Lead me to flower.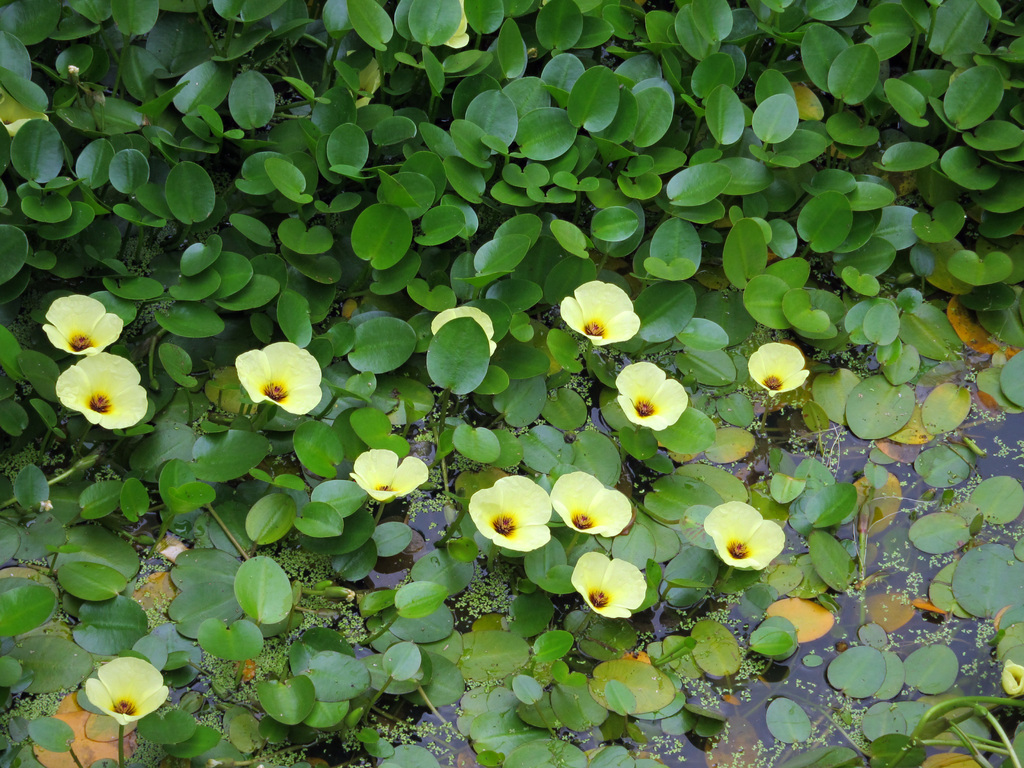
Lead to 568 545 648 618.
